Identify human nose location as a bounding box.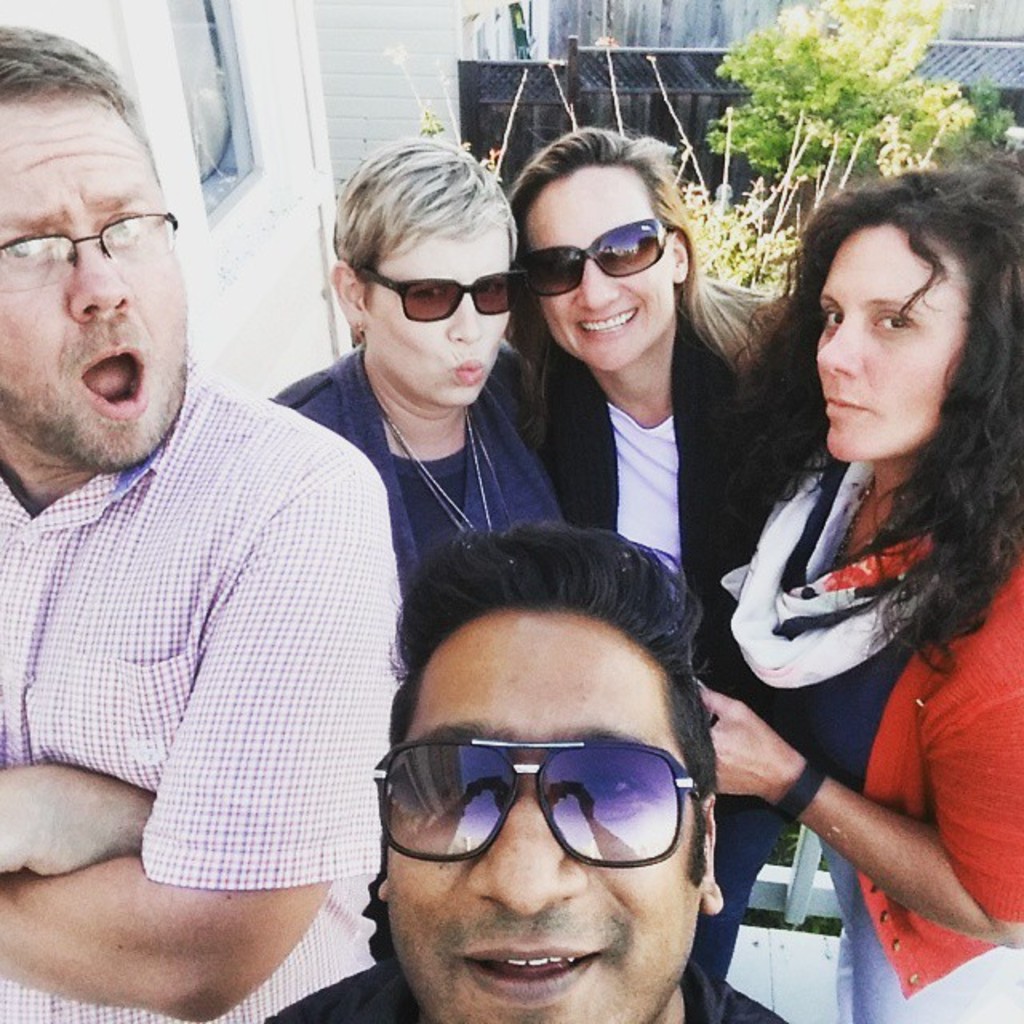
(467,803,589,917).
